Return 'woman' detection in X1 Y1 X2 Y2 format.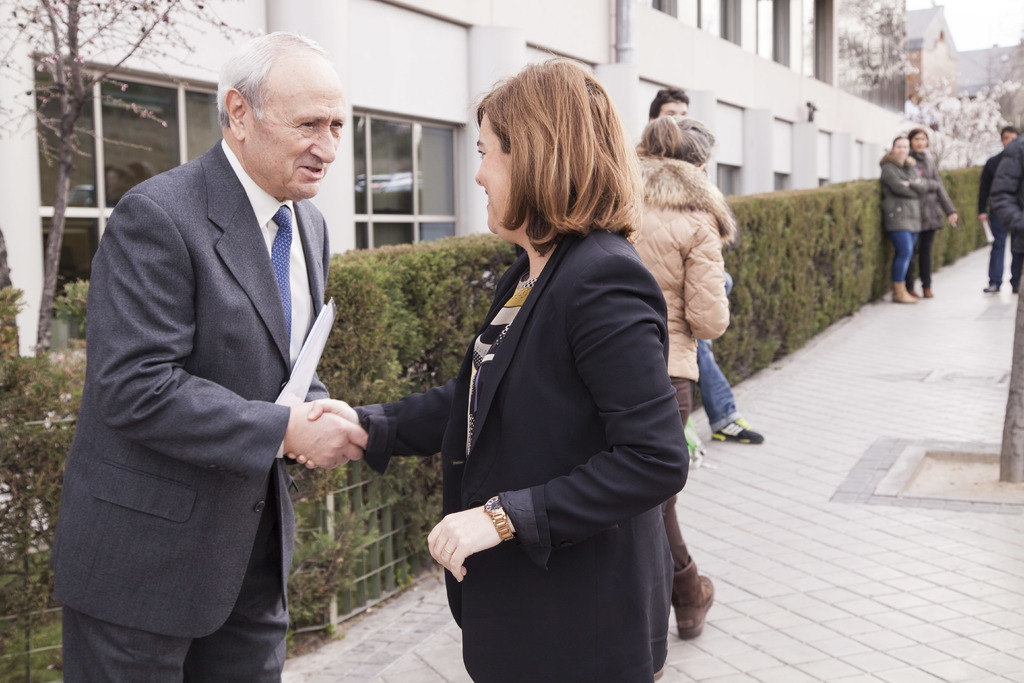
905 128 960 297.
